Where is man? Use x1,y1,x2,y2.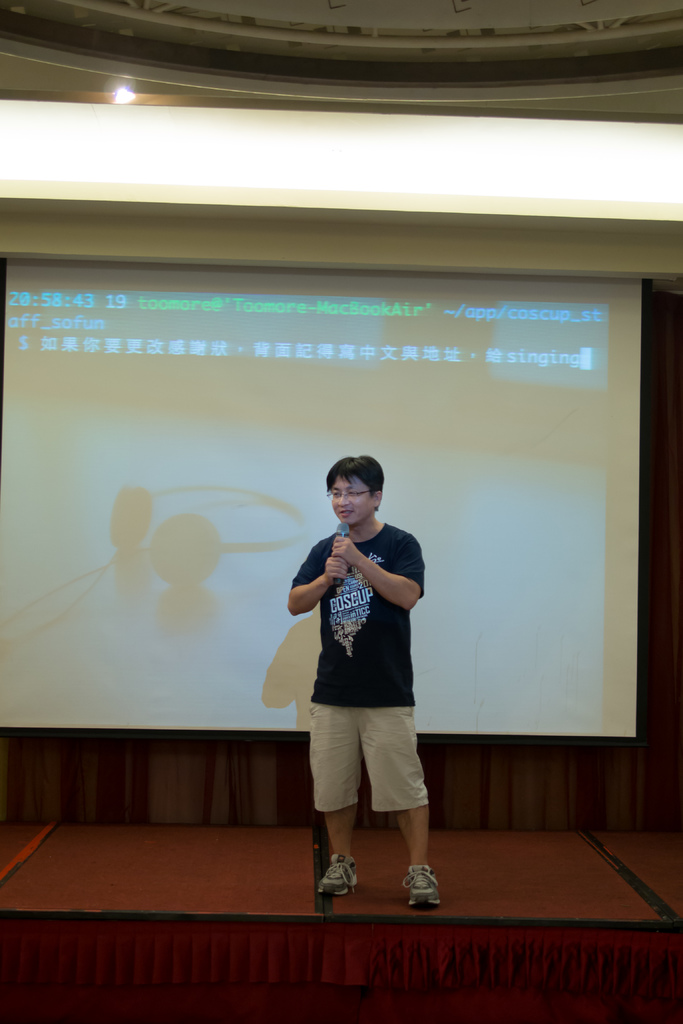
276,457,416,917.
